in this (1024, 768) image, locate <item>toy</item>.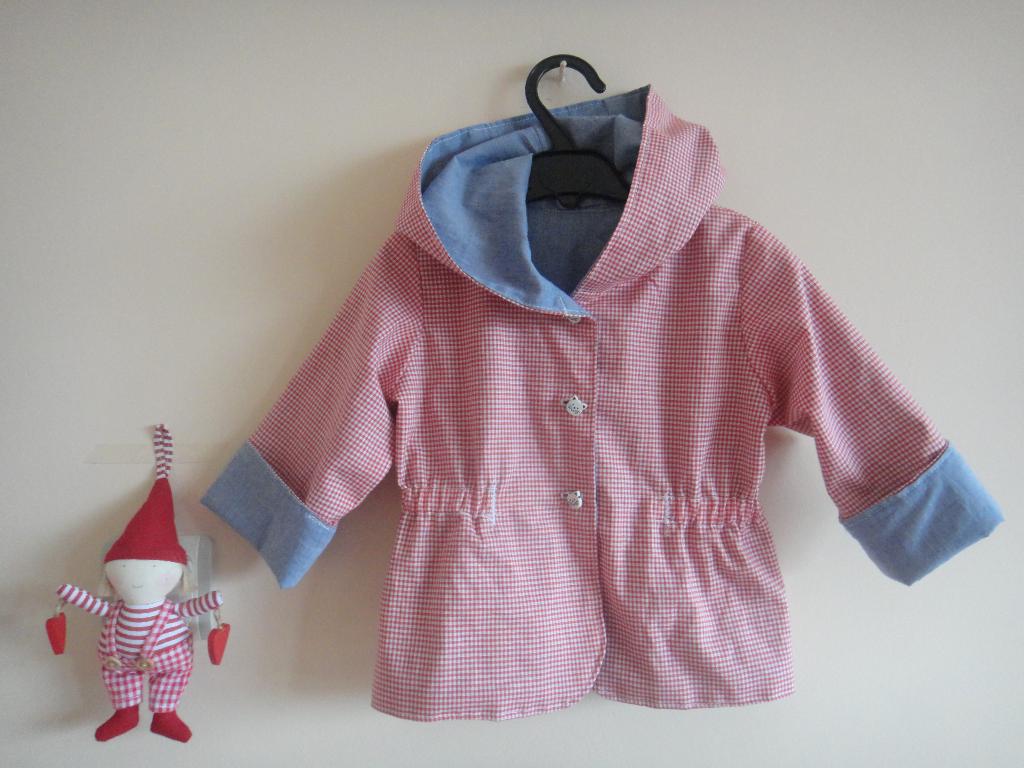
Bounding box: [40,425,233,739].
